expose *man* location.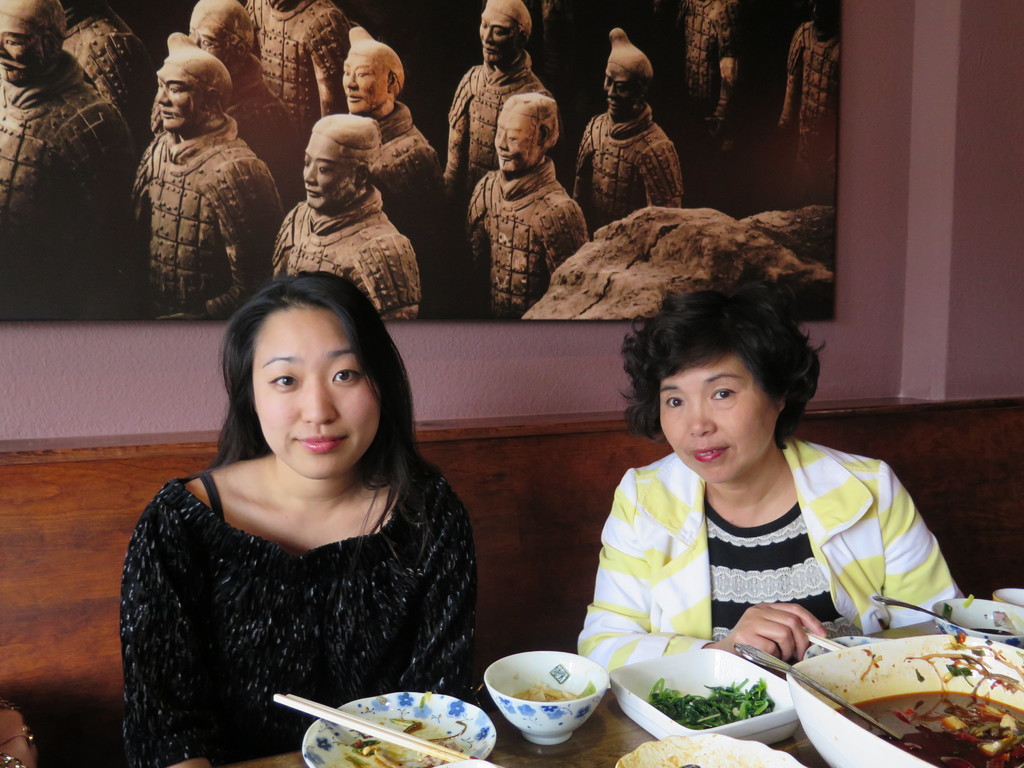
Exposed at l=188, t=0, r=306, b=214.
